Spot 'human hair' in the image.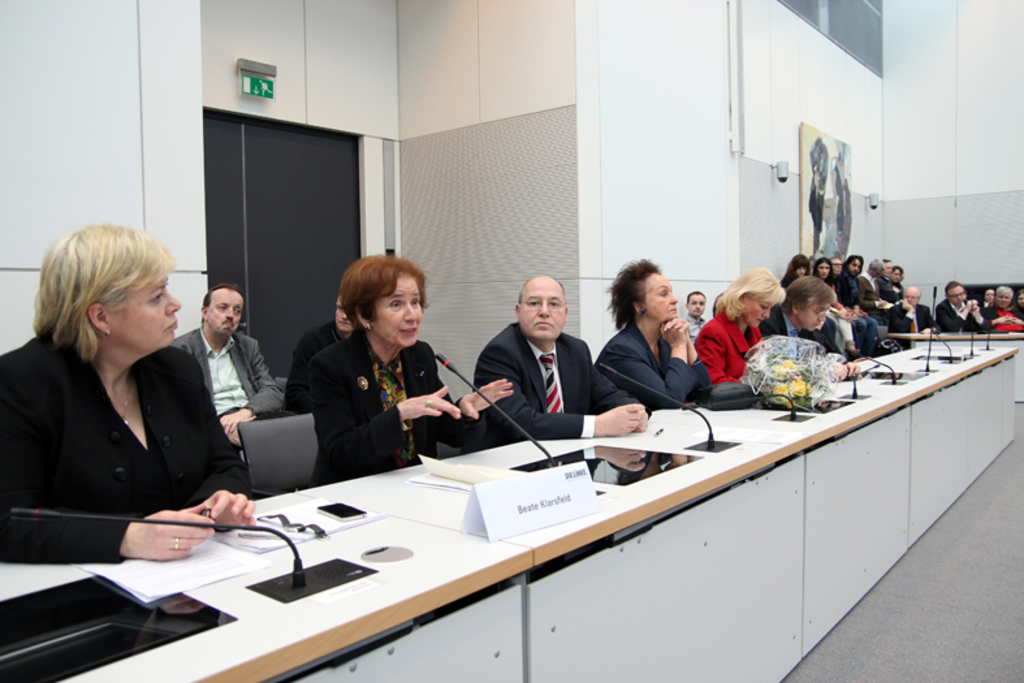
'human hair' found at left=688, top=293, right=701, bottom=301.
